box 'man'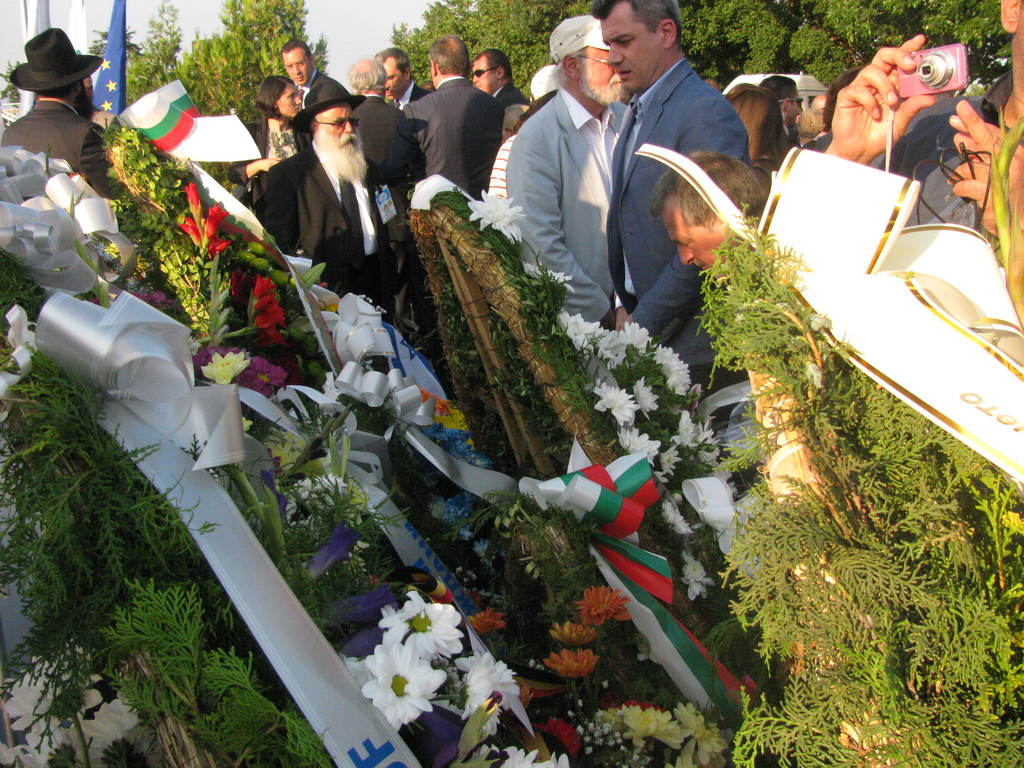
815,0,1023,271
